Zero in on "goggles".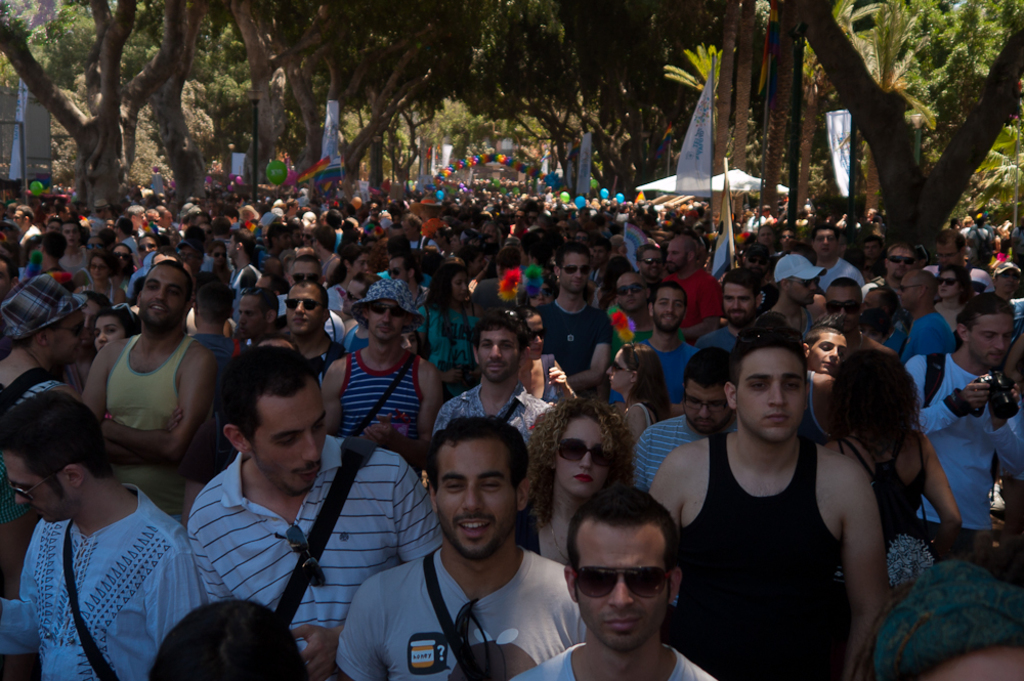
Zeroed in: bbox(564, 265, 591, 276).
